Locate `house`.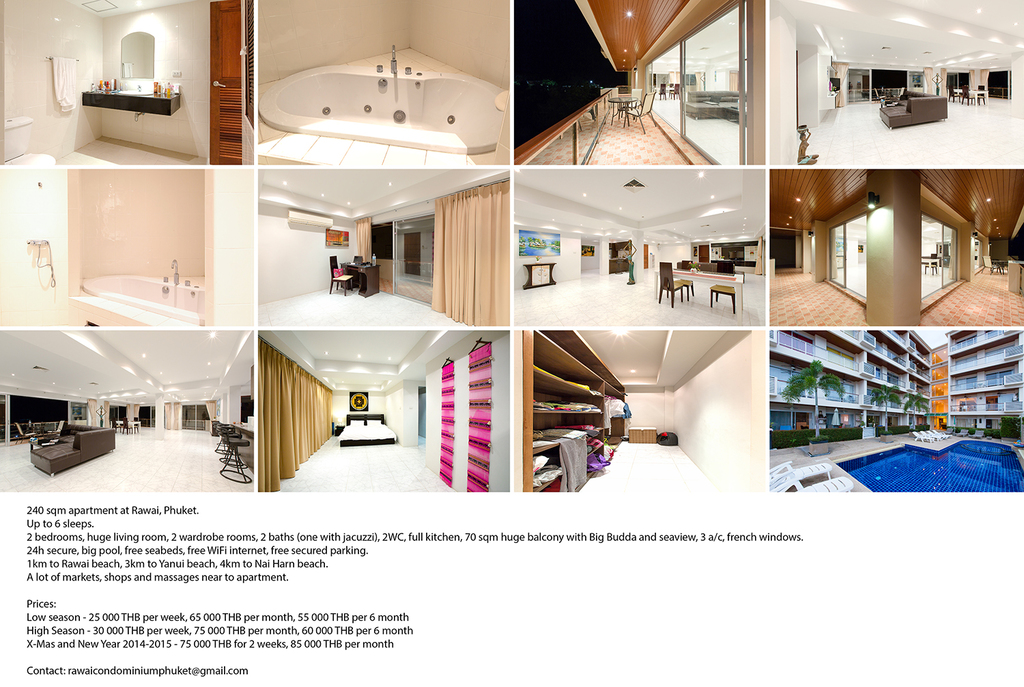
Bounding box: 767/0/1023/169.
